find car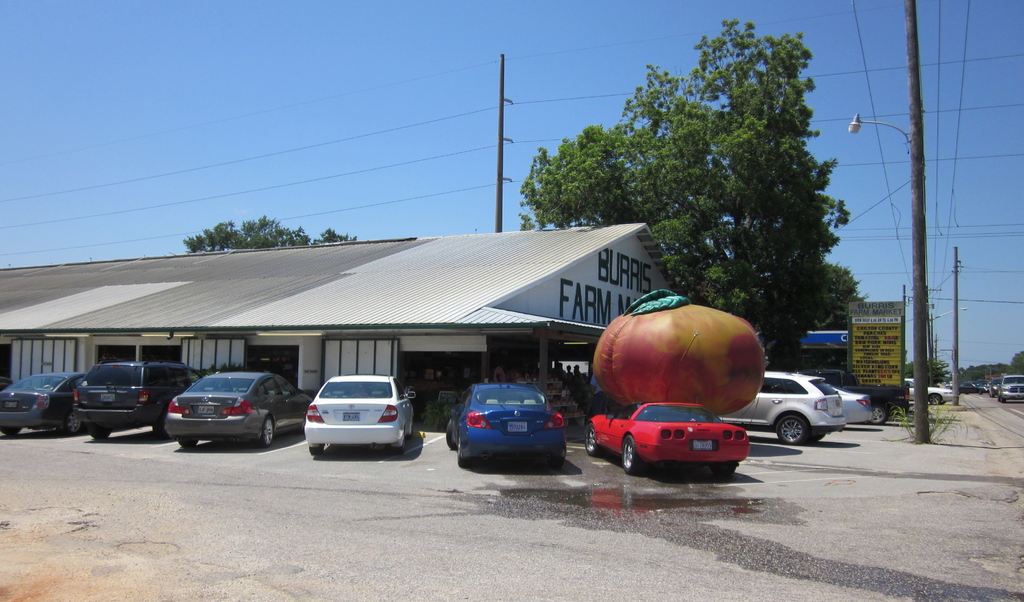
159/360/313/444
